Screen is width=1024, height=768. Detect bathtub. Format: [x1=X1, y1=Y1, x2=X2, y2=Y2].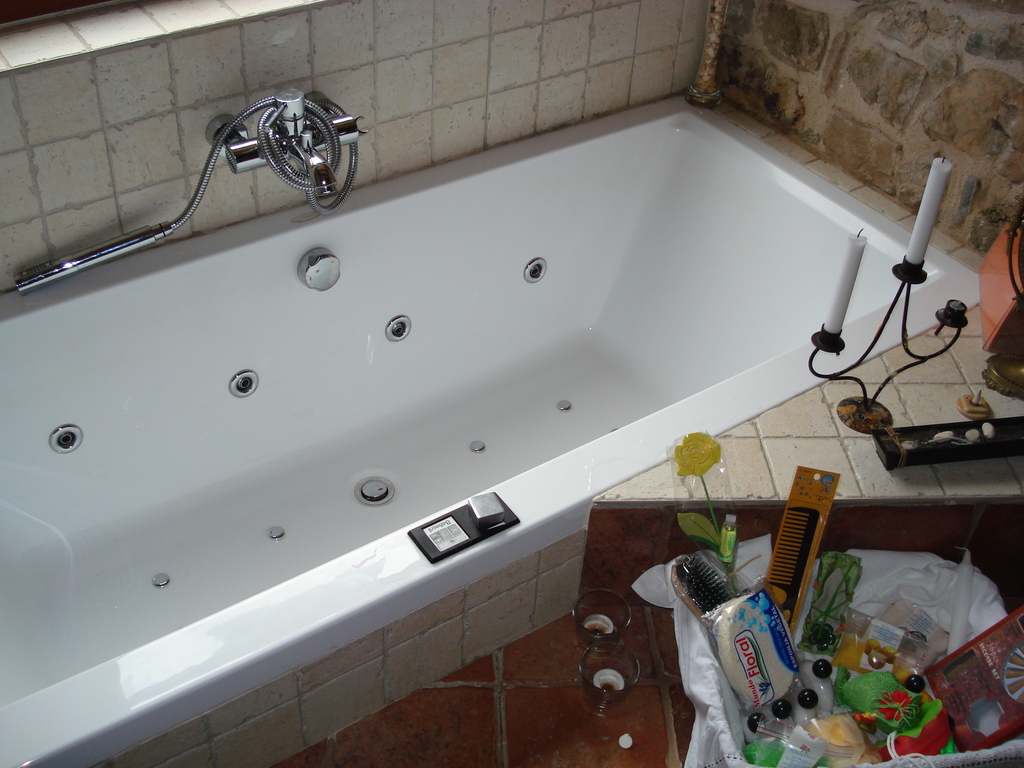
[x1=0, y1=85, x2=983, y2=767].
